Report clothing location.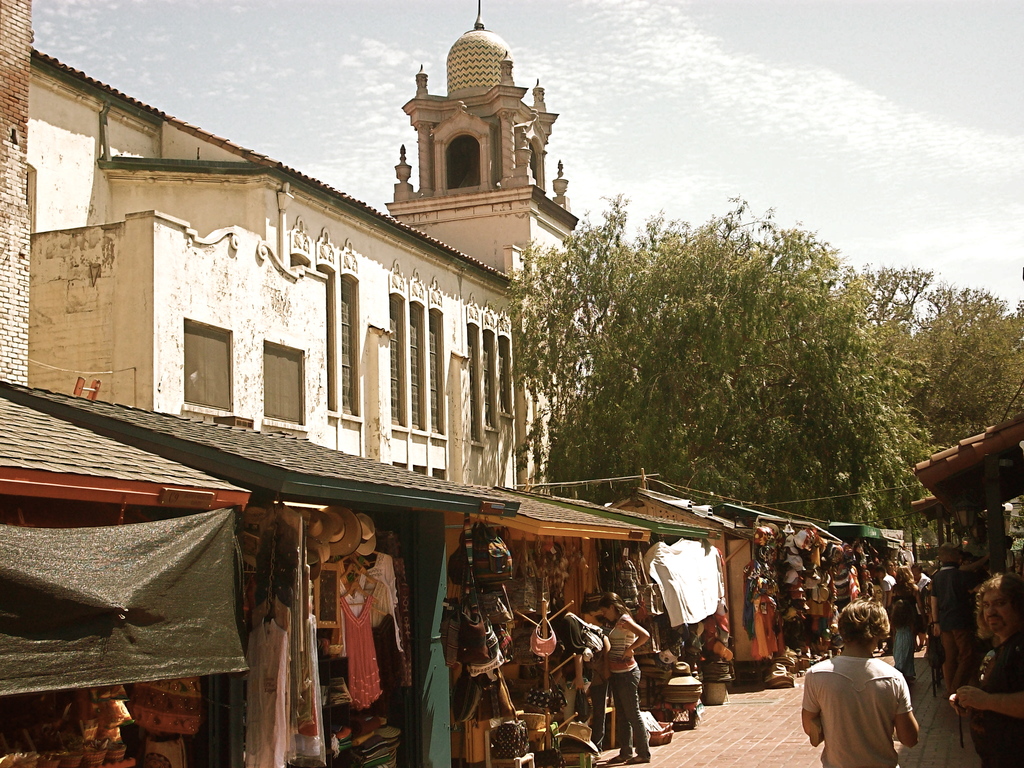
Report: [337, 579, 363, 653].
